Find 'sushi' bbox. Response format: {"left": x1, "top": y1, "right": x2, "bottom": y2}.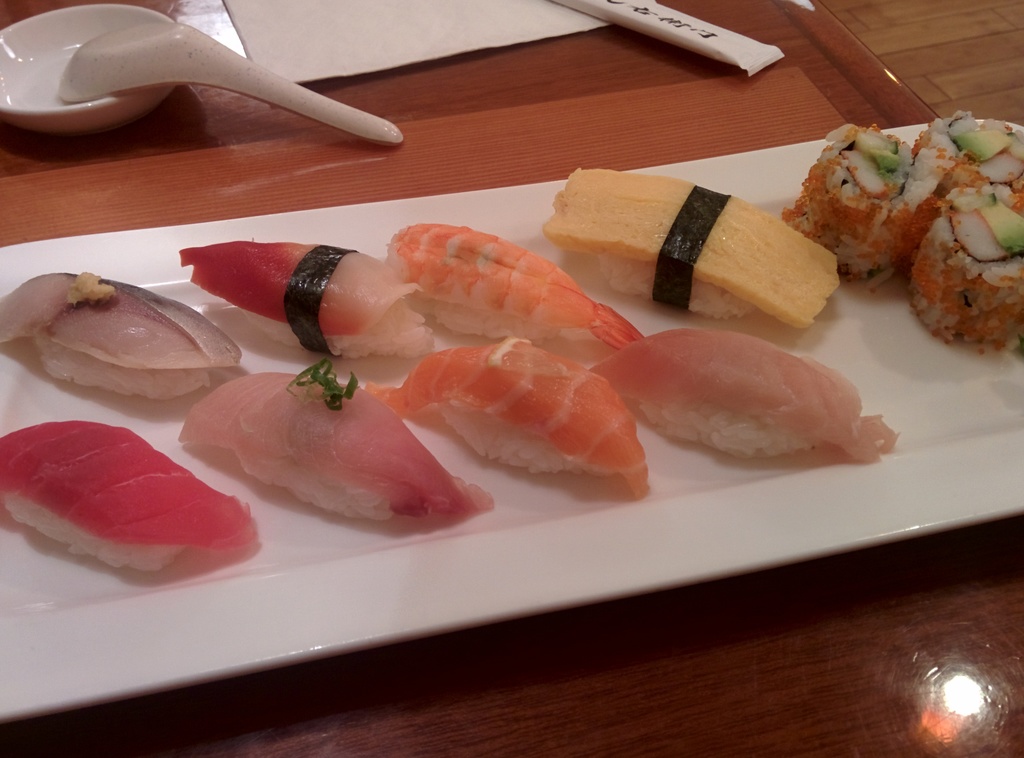
{"left": 179, "top": 371, "right": 498, "bottom": 515}.
